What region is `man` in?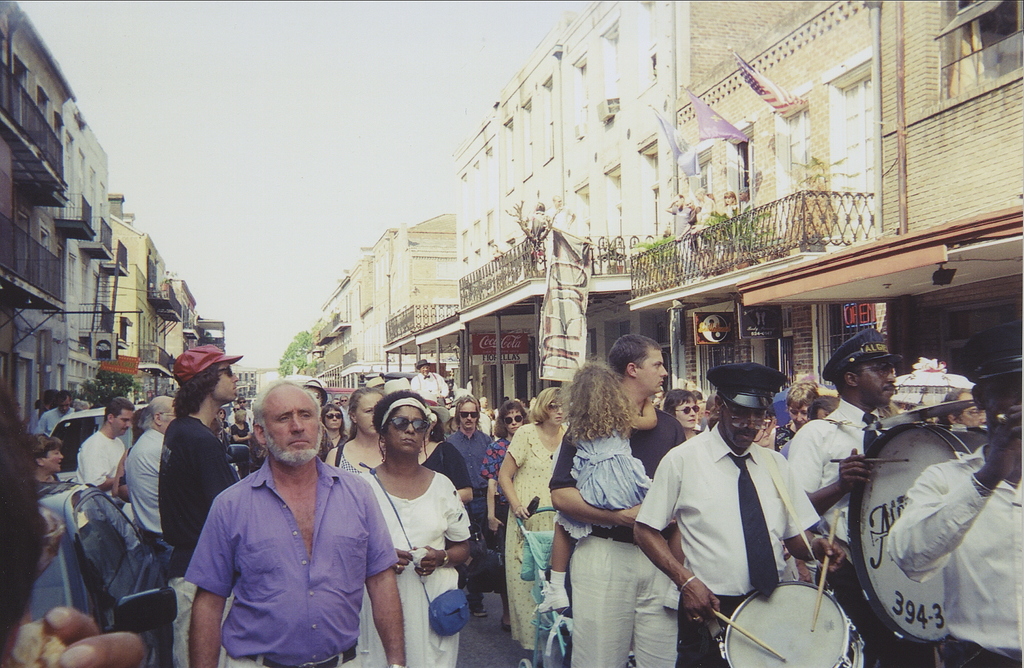
[32, 390, 76, 438].
